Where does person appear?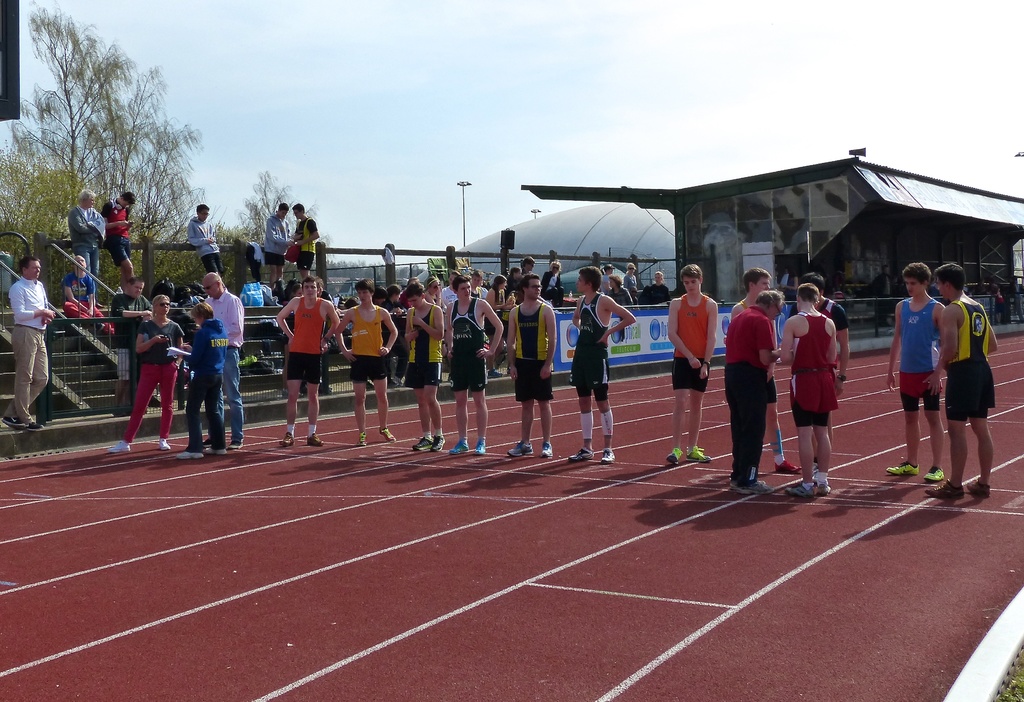
Appears at [639, 270, 674, 300].
